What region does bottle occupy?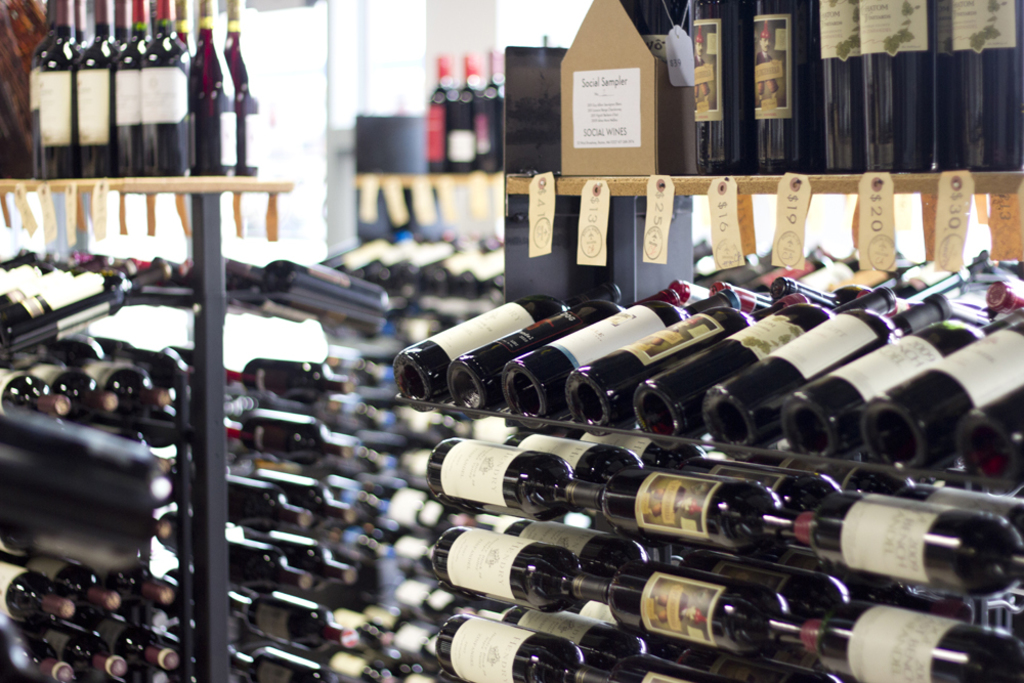
crop(73, 0, 103, 56).
